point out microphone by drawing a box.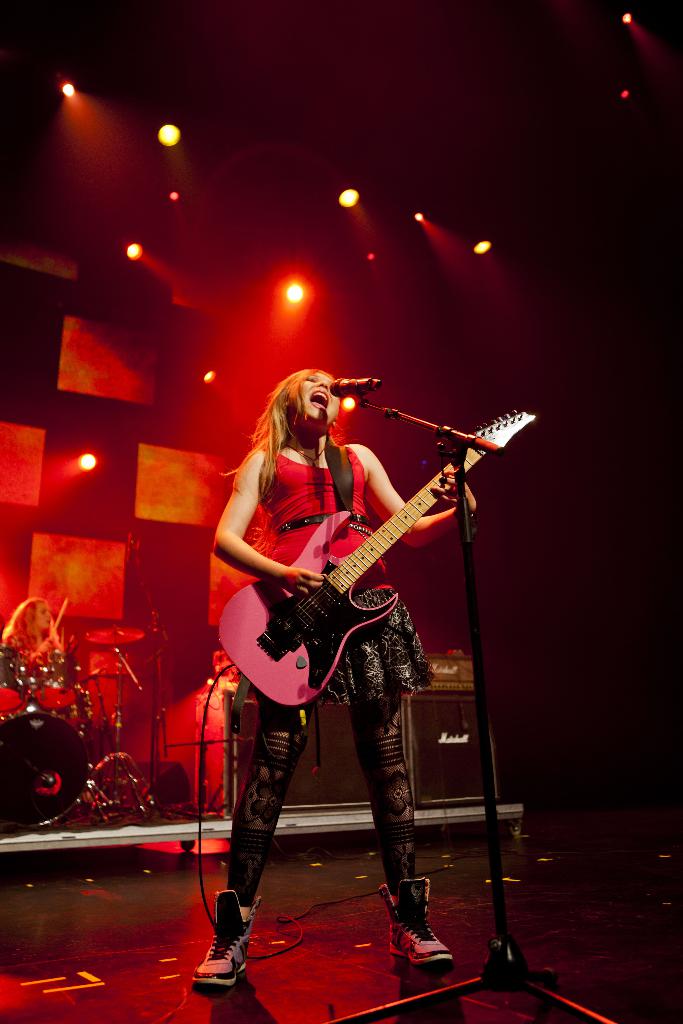
325, 380, 379, 401.
